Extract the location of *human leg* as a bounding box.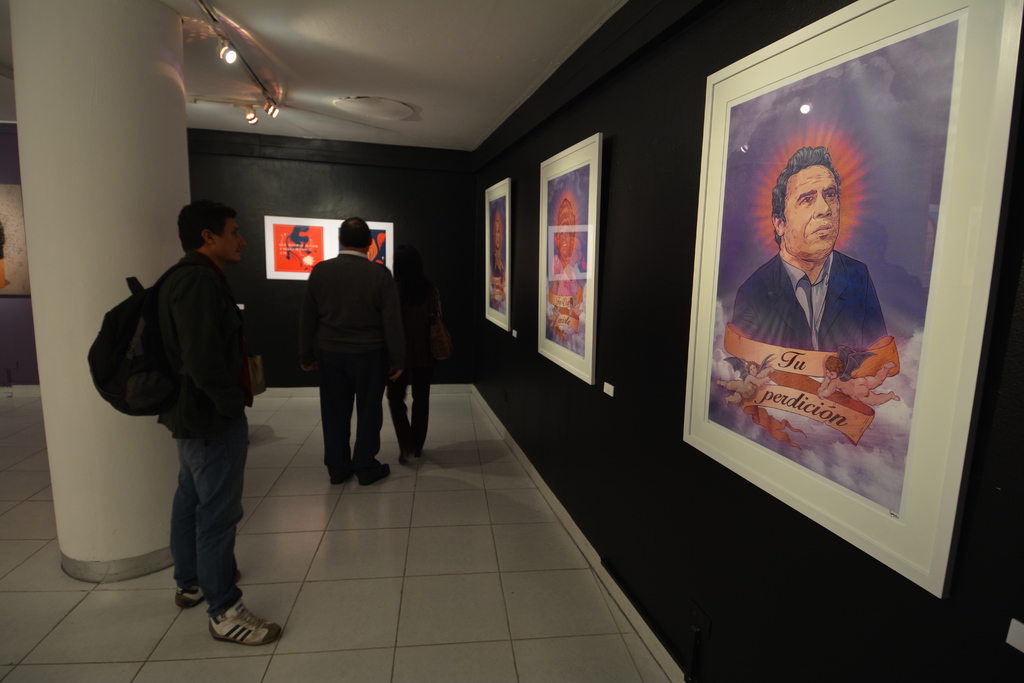
(172, 432, 206, 609).
